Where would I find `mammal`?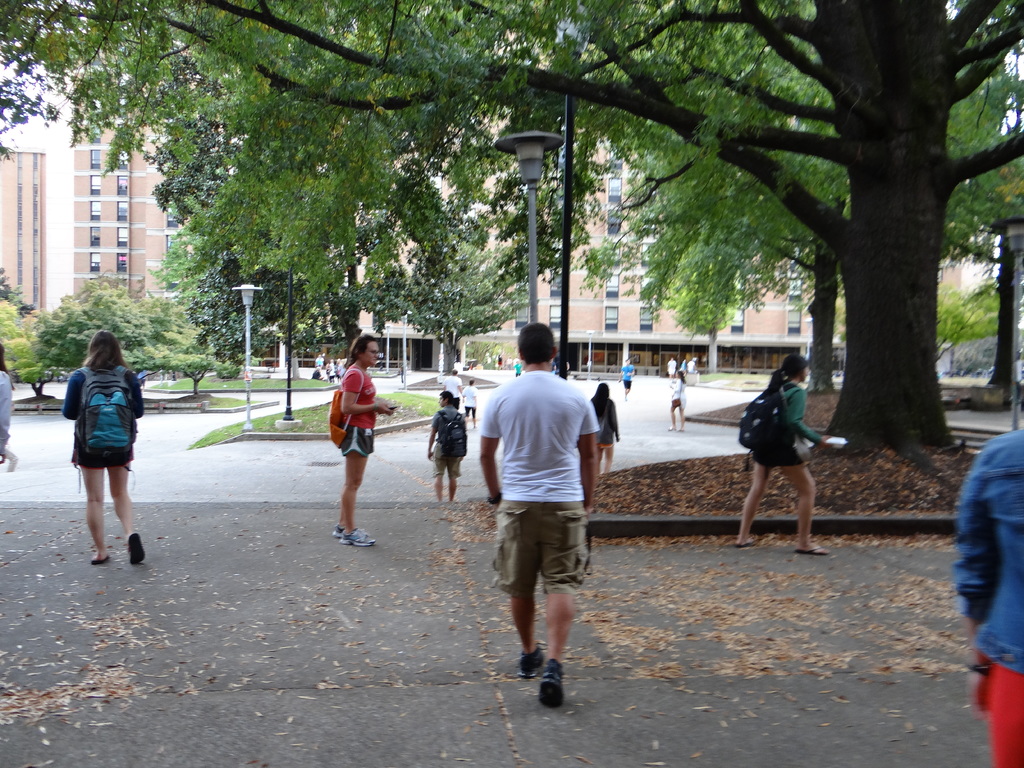
At [x1=956, y1=413, x2=1023, y2=767].
